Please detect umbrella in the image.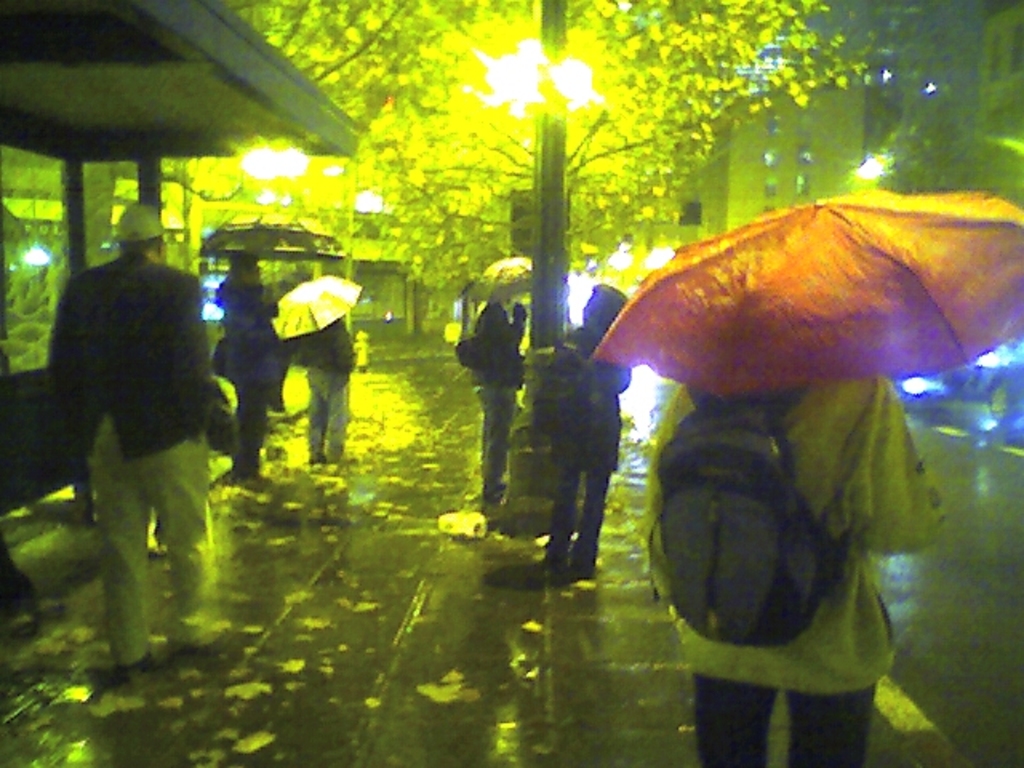
detection(594, 187, 1022, 400).
